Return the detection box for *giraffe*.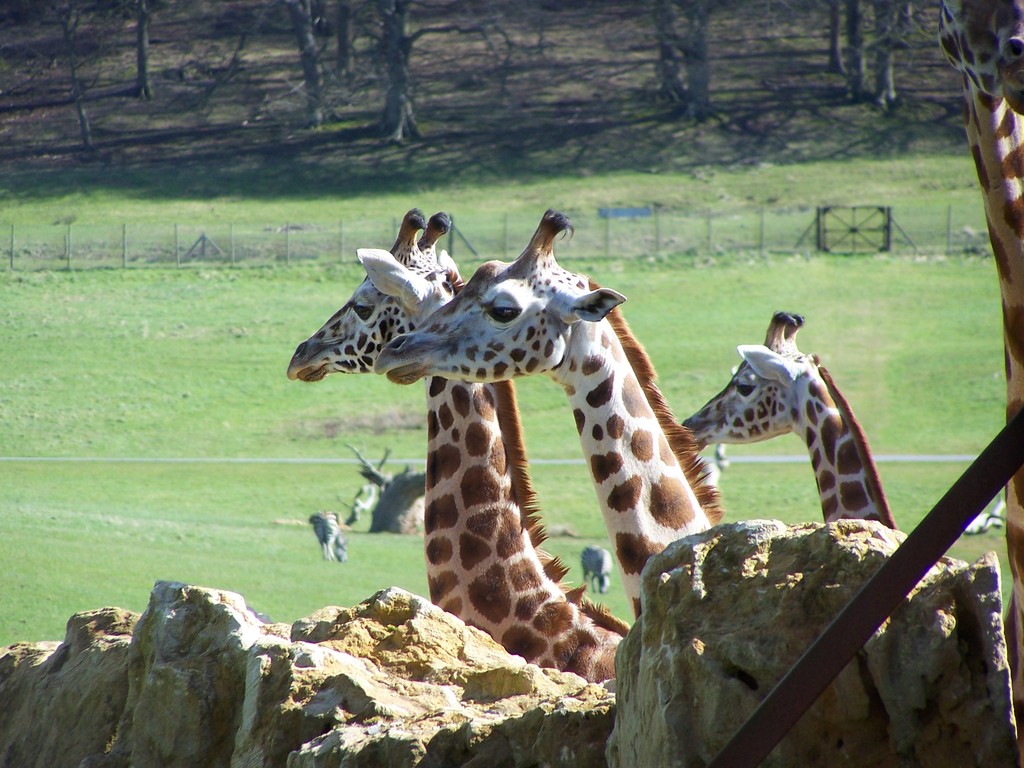
937, 0, 1023, 767.
